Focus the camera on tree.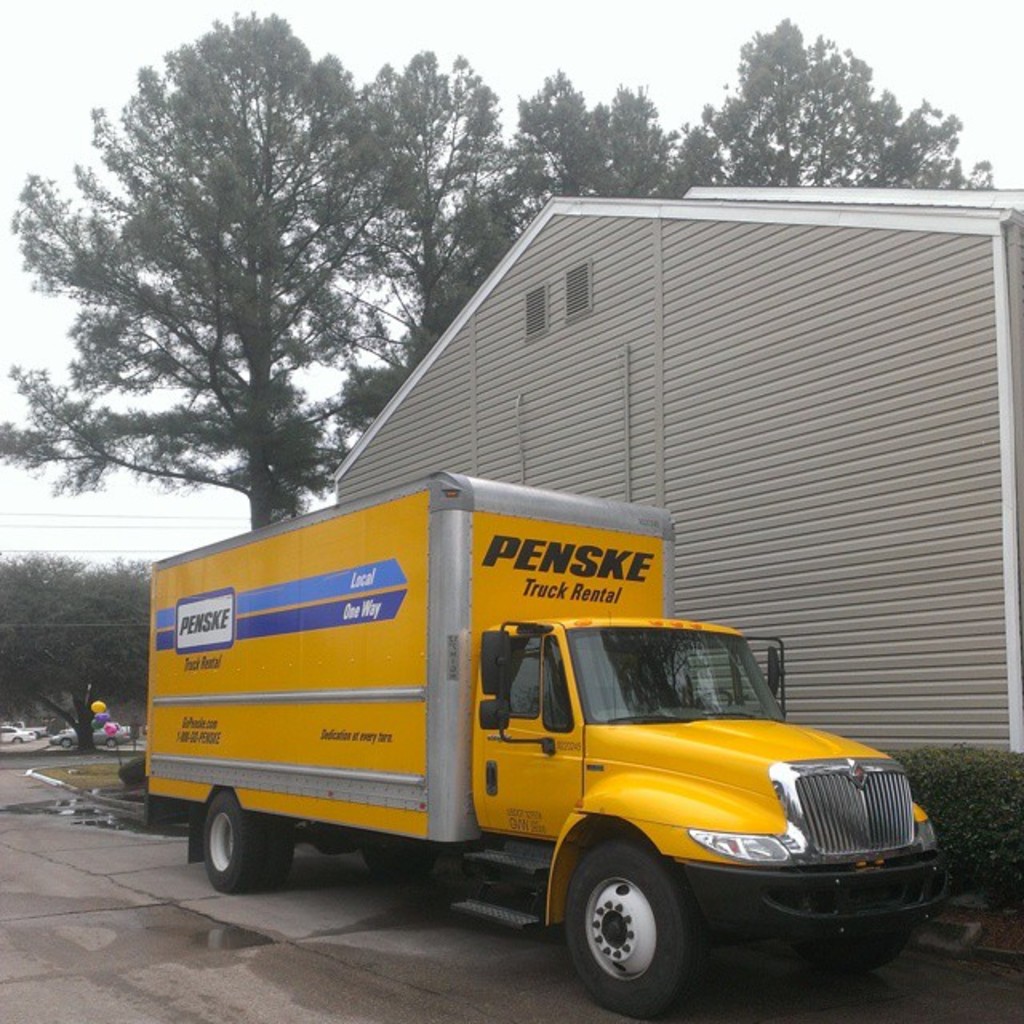
Focus region: [x1=0, y1=544, x2=155, y2=752].
